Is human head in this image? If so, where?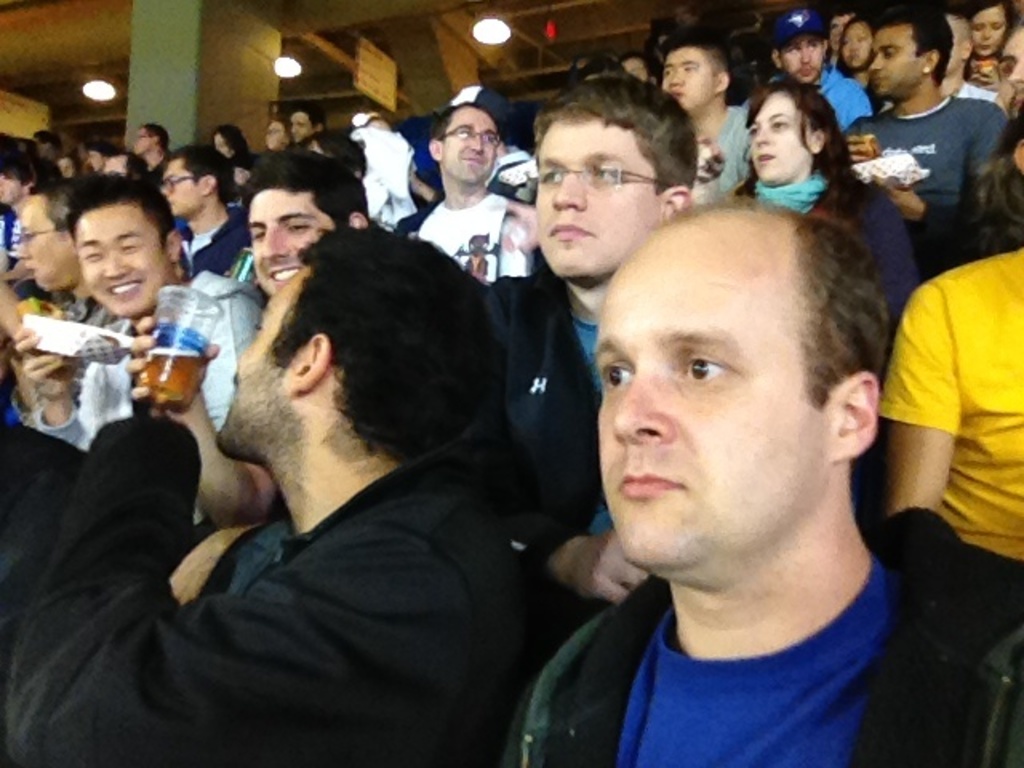
Yes, at {"left": 870, "top": 10, "right": 954, "bottom": 98}.
